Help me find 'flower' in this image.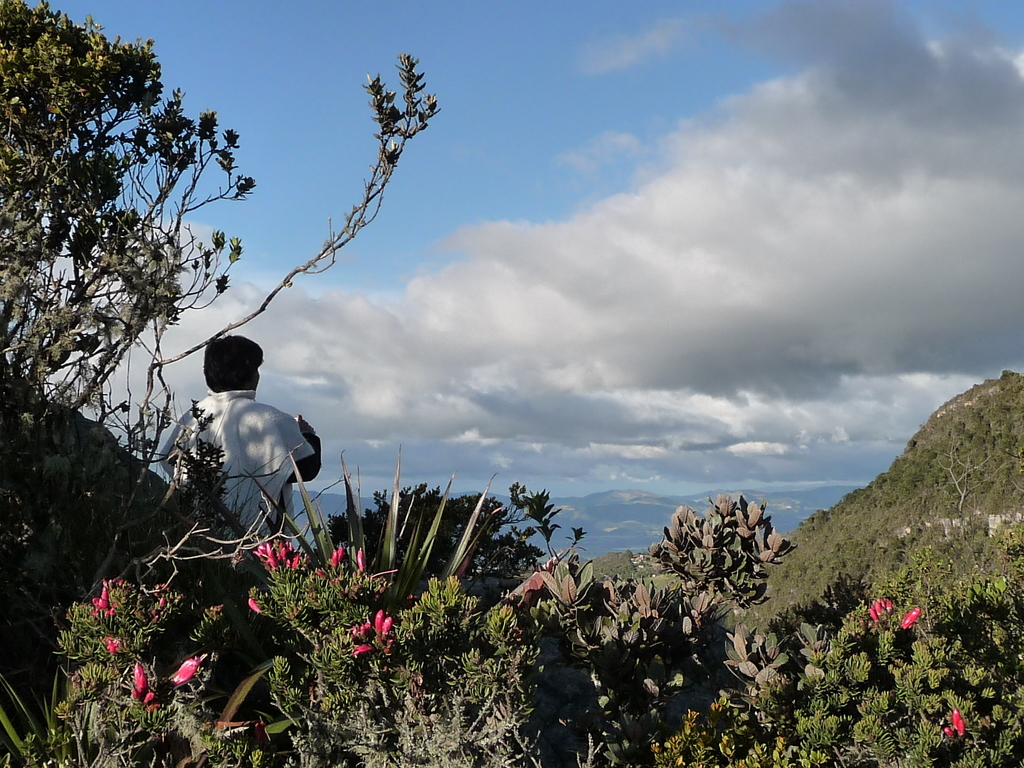
Found it: locate(904, 611, 920, 636).
